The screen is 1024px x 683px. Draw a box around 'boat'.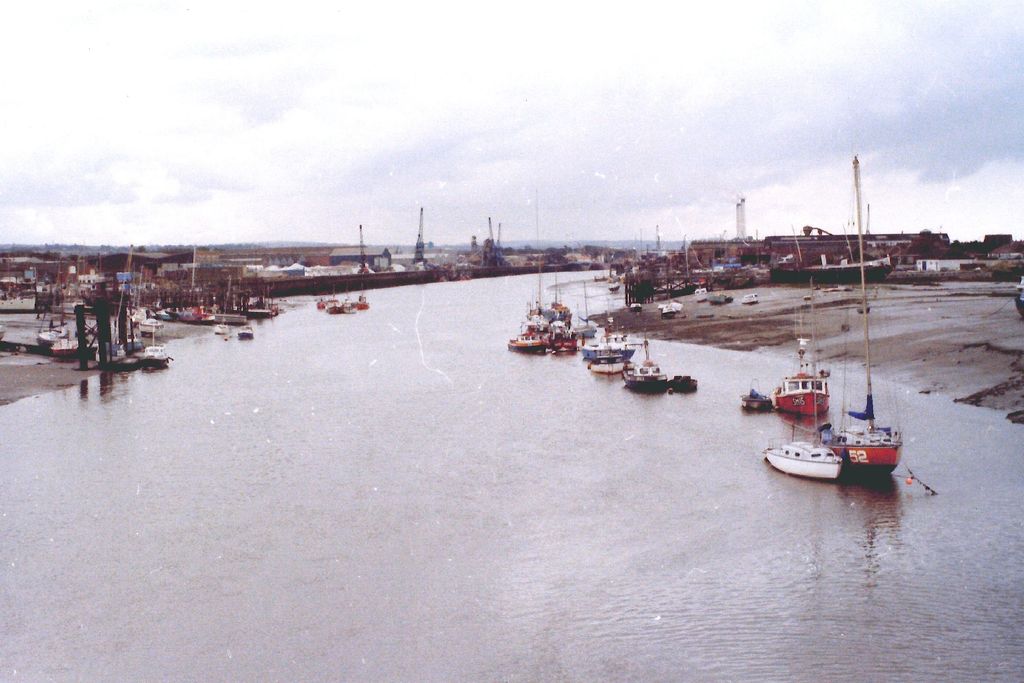
554:297:595:359.
